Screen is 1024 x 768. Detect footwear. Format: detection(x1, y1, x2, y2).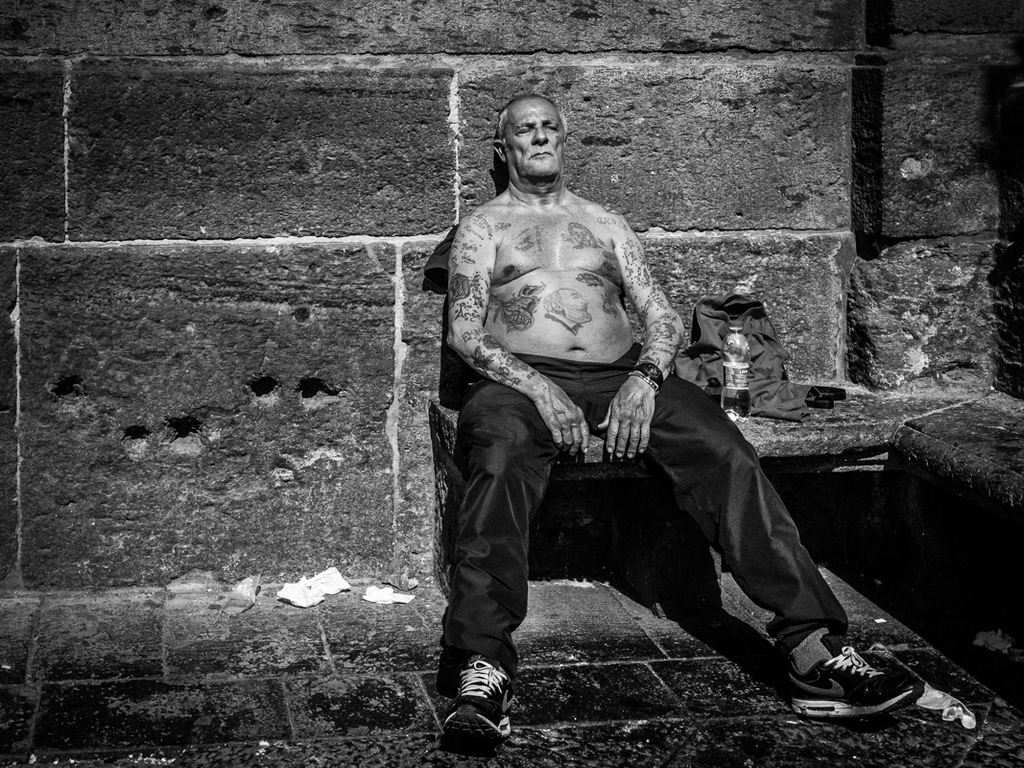
detection(433, 662, 514, 753).
